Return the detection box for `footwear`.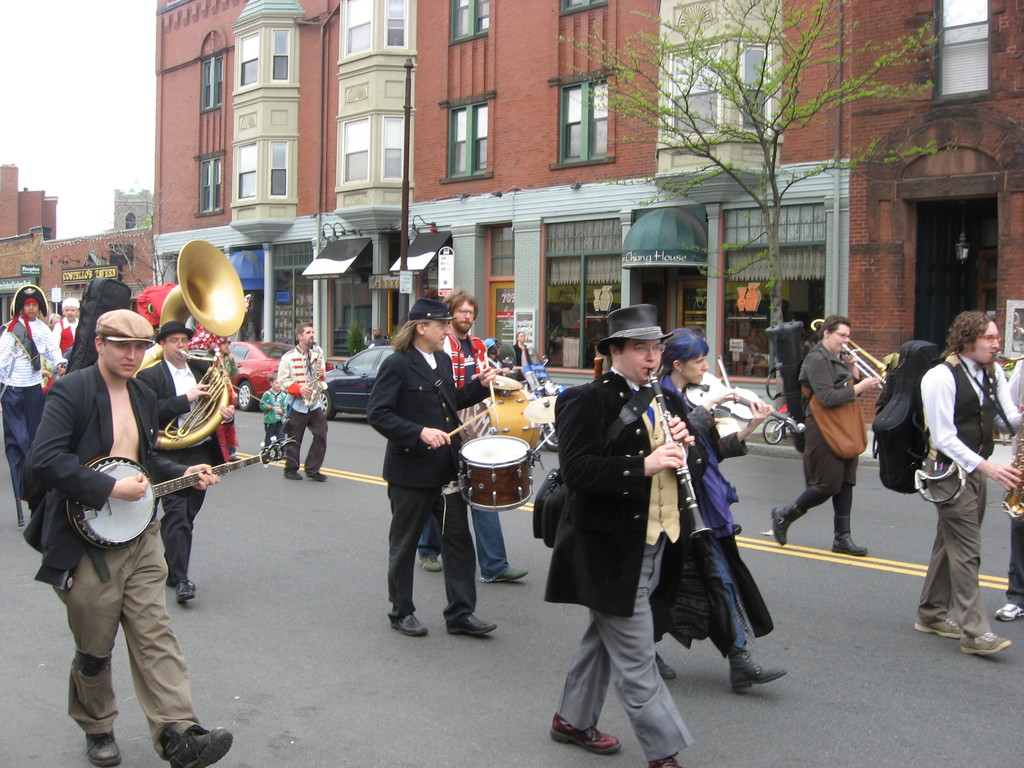
detection(659, 648, 679, 678).
